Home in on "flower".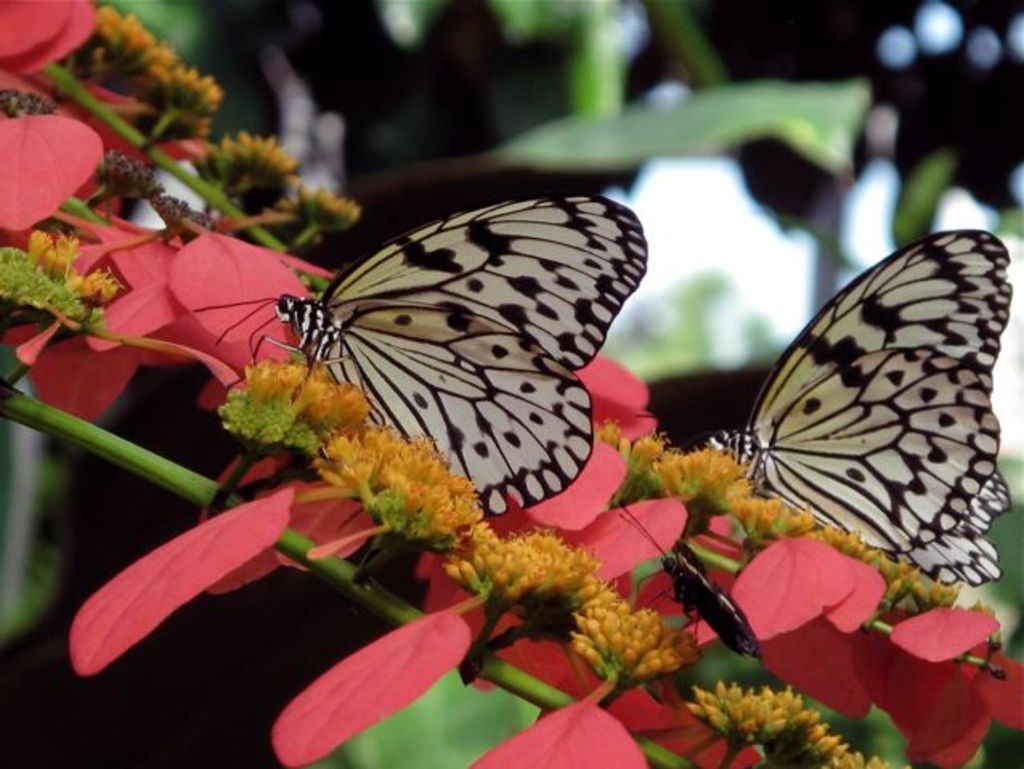
Homed in at box=[445, 528, 605, 642].
